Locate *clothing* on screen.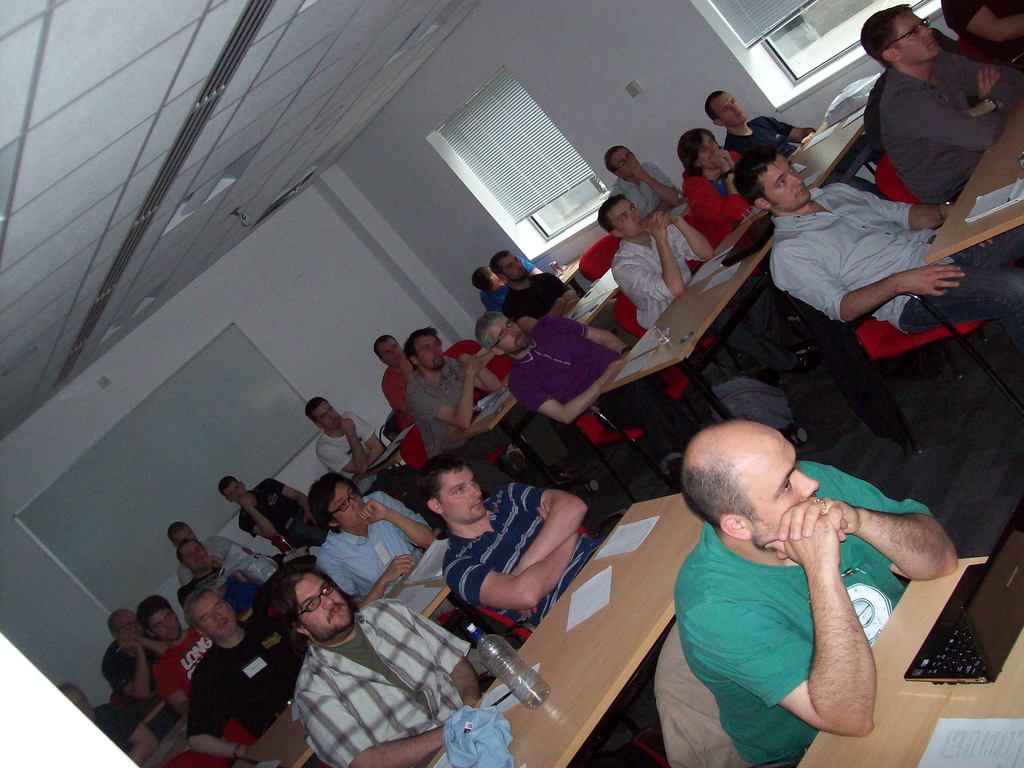
On screen at Rect(669, 456, 932, 767).
